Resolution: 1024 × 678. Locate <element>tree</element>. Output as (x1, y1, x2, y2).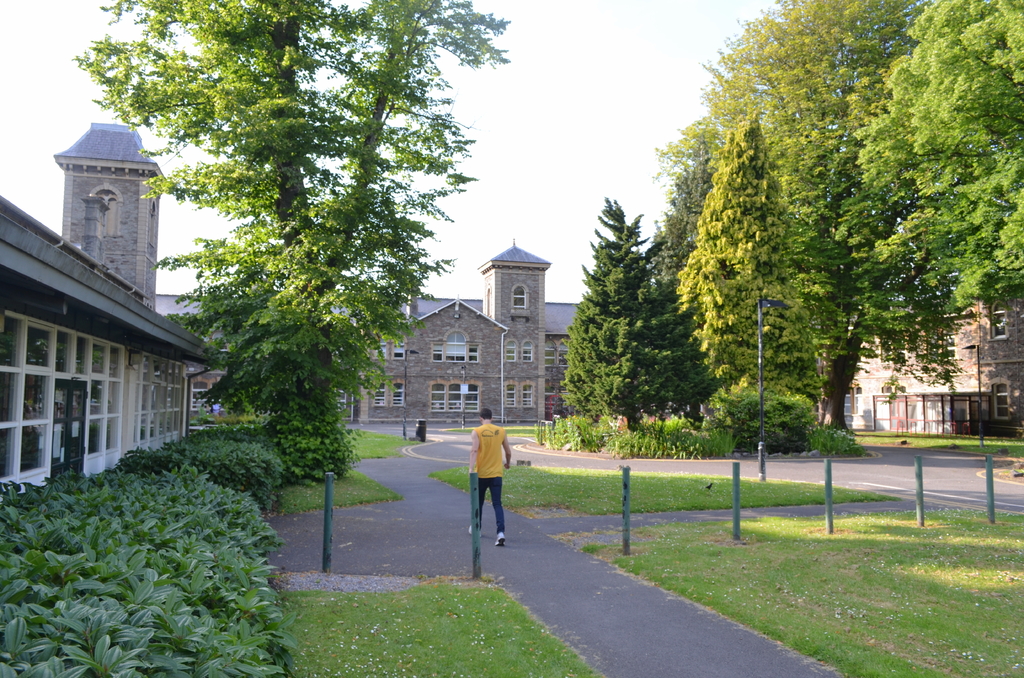
(650, 125, 717, 278).
